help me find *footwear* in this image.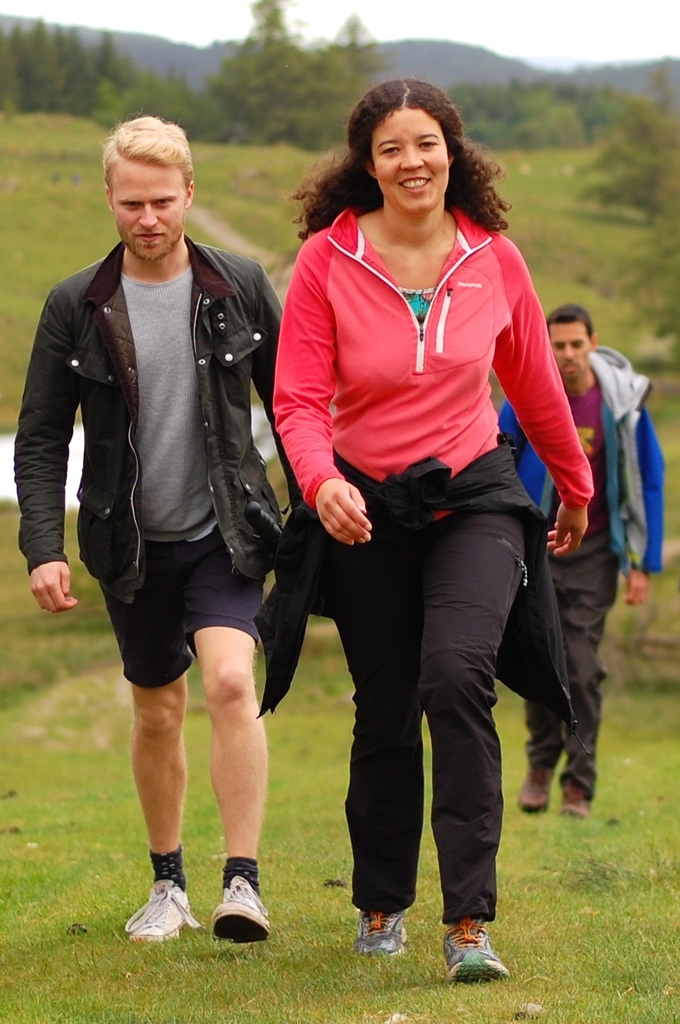
Found it: bbox(359, 914, 412, 963).
